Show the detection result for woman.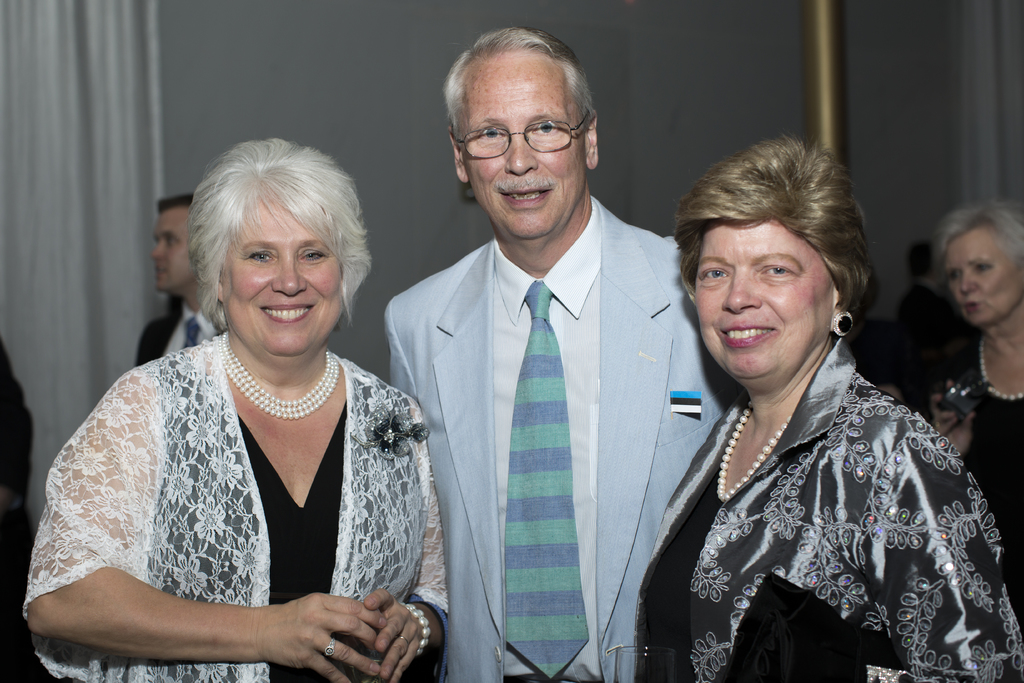
select_region(43, 121, 438, 682).
